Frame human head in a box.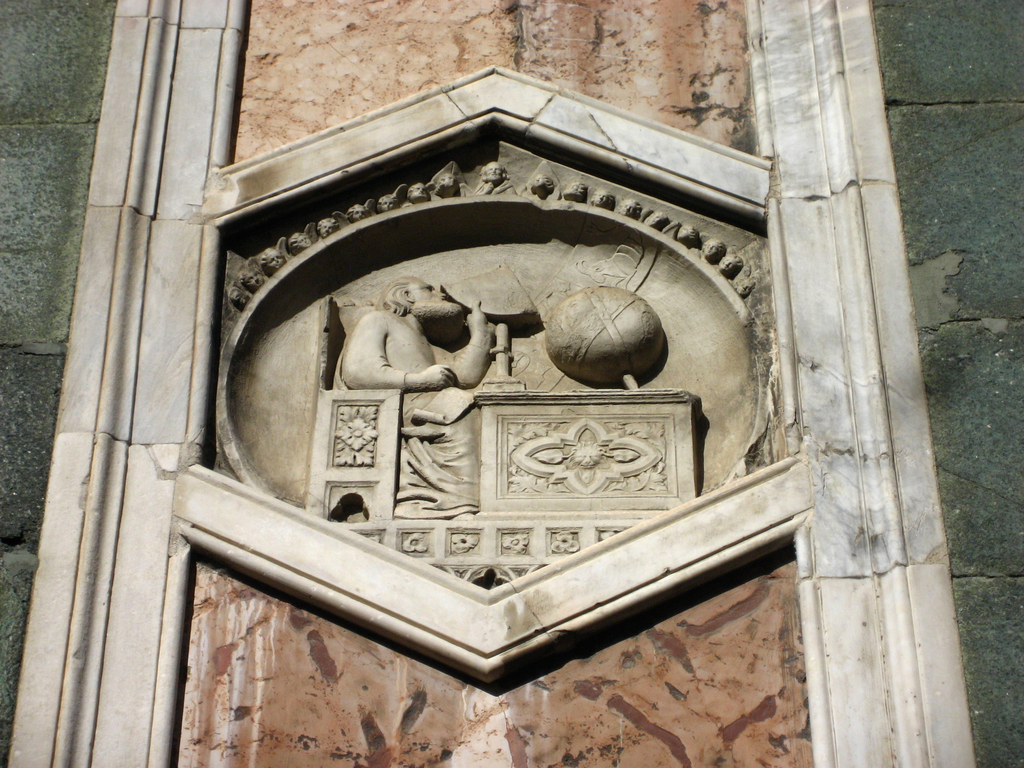
[x1=380, y1=280, x2=463, y2=316].
